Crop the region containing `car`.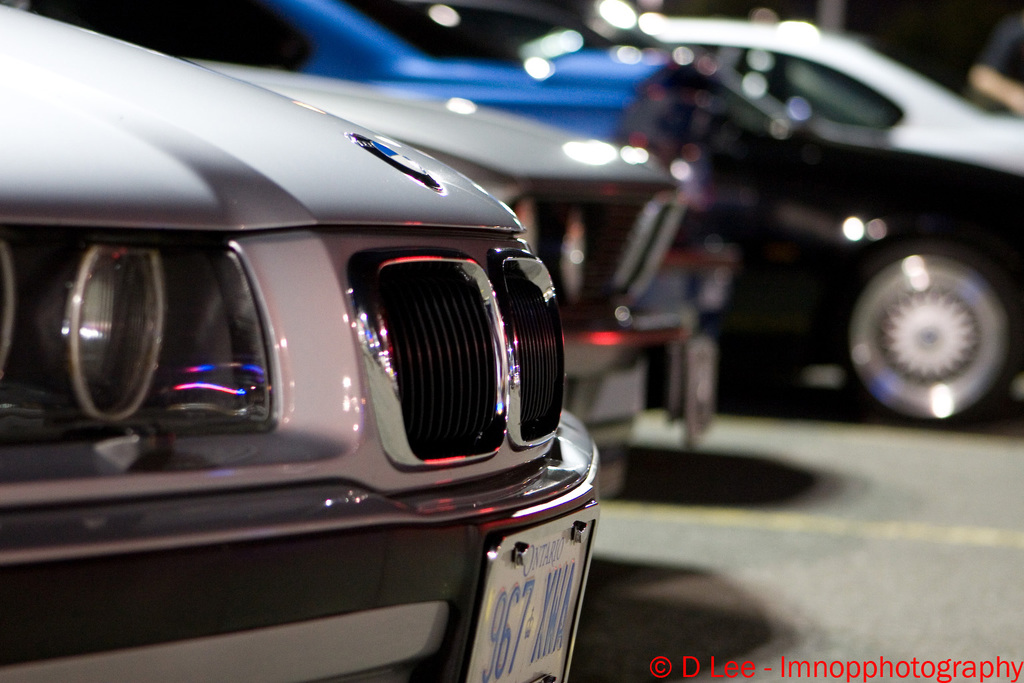
Crop region: bbox(591, 11, 1023, 176).
